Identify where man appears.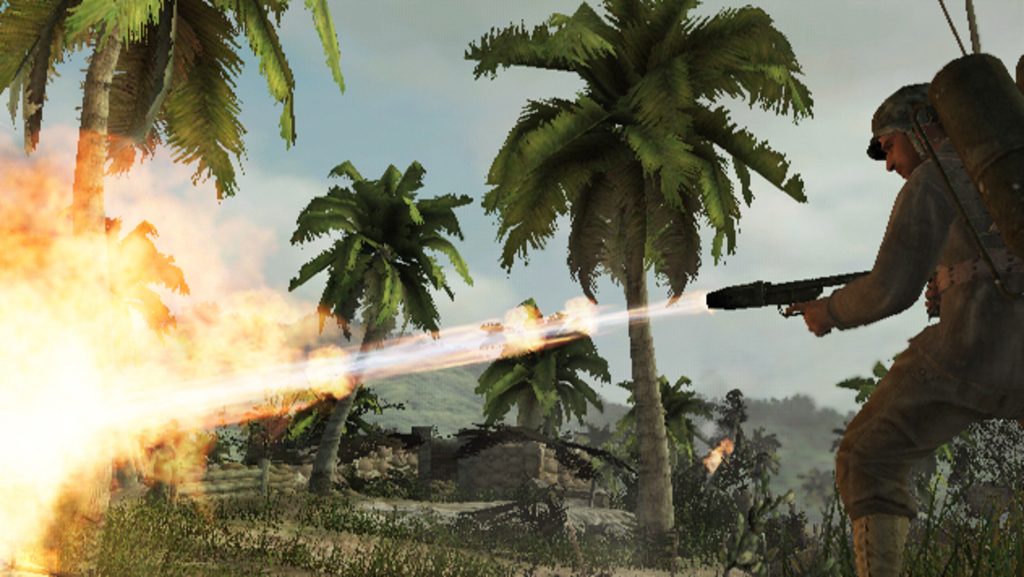
Appears at x1=787, y1=79, x2=1022, y2=575.
